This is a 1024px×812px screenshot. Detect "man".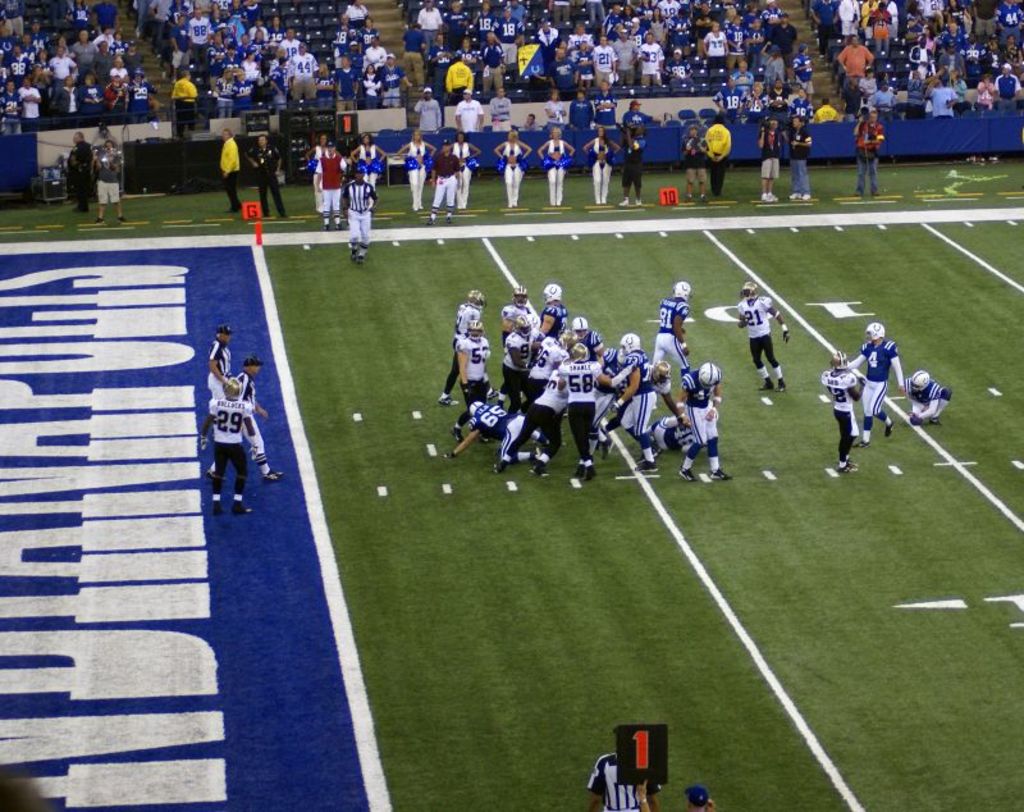
[left=334, top=56, right=356, bottom=111].
